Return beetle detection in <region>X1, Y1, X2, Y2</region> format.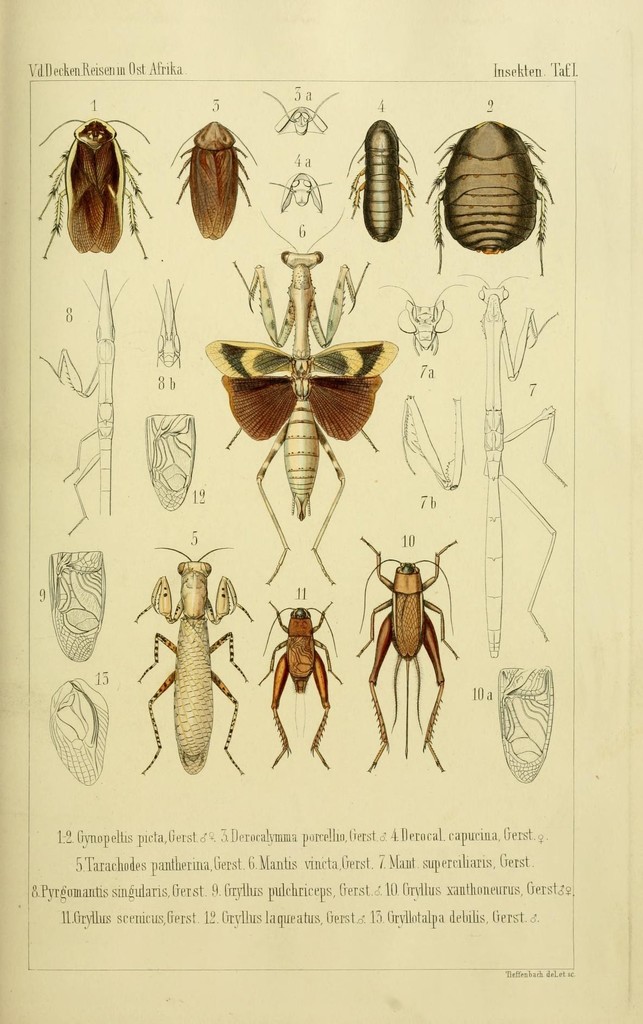
<region>347, 118, 419, 243</region>.
